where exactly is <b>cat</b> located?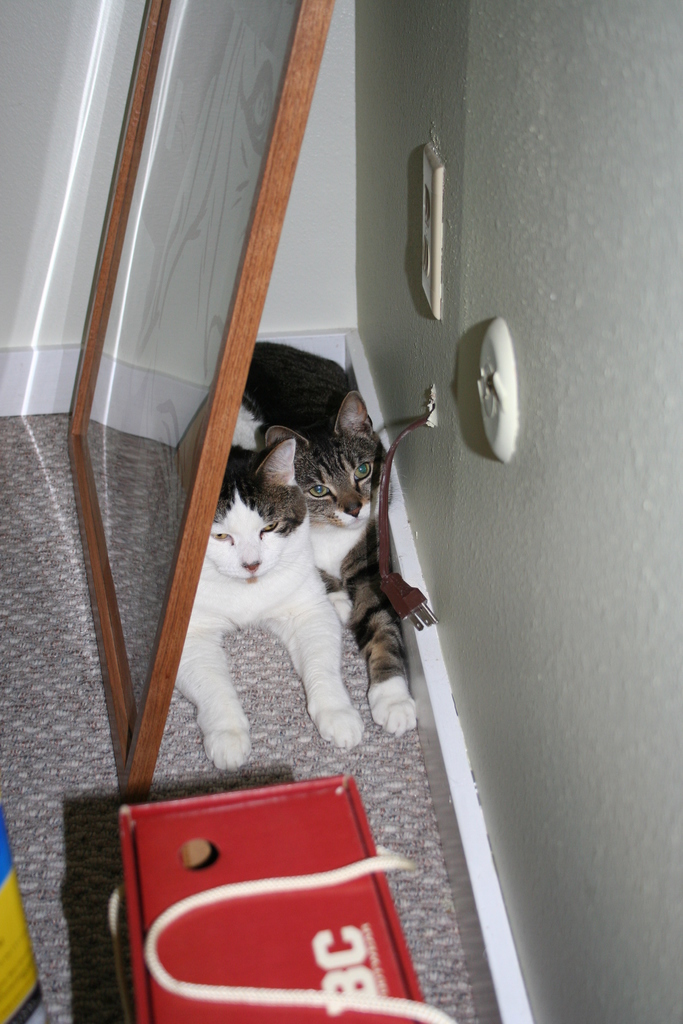
Its bounding box is 236 339 408 738.
